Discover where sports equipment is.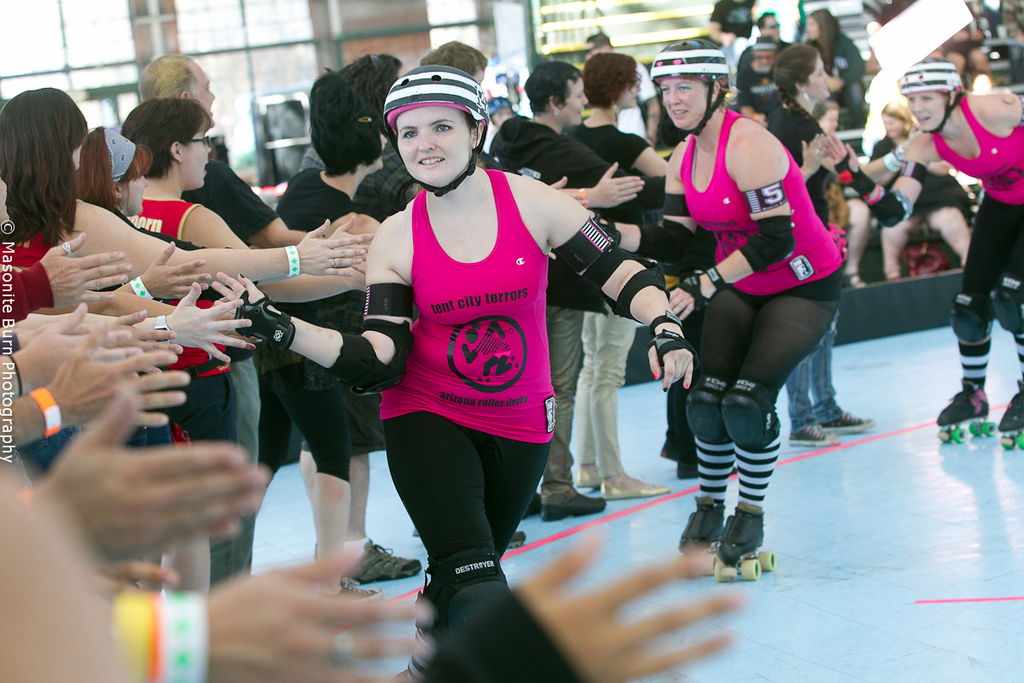
Discovered at left=648, top=312, right=699, bottom=364.
